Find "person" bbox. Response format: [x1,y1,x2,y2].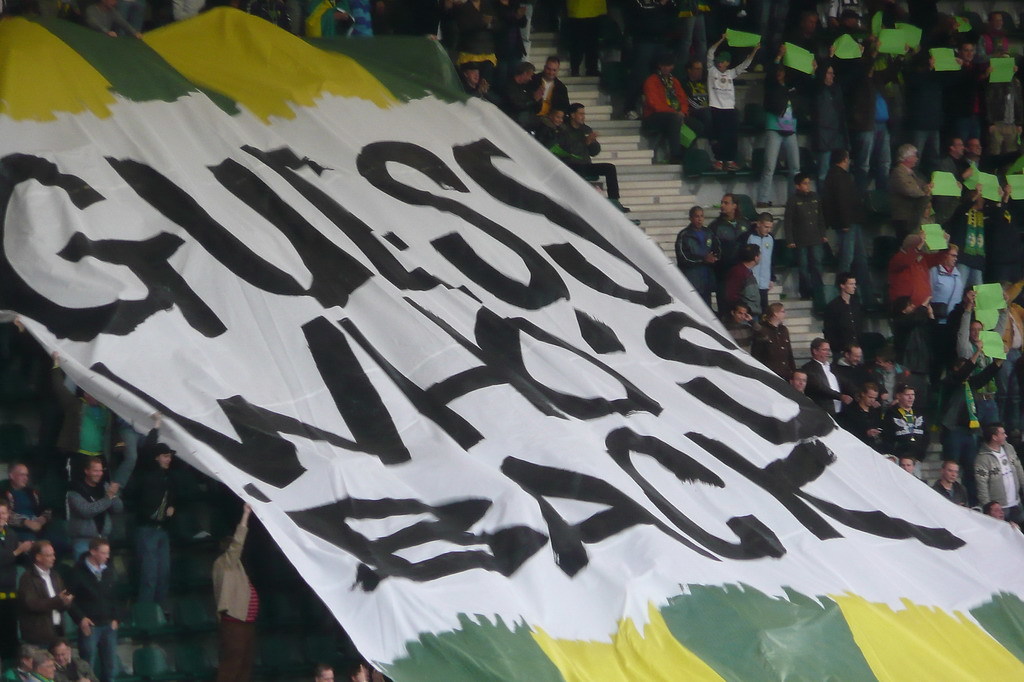
[62,542,127,681].
